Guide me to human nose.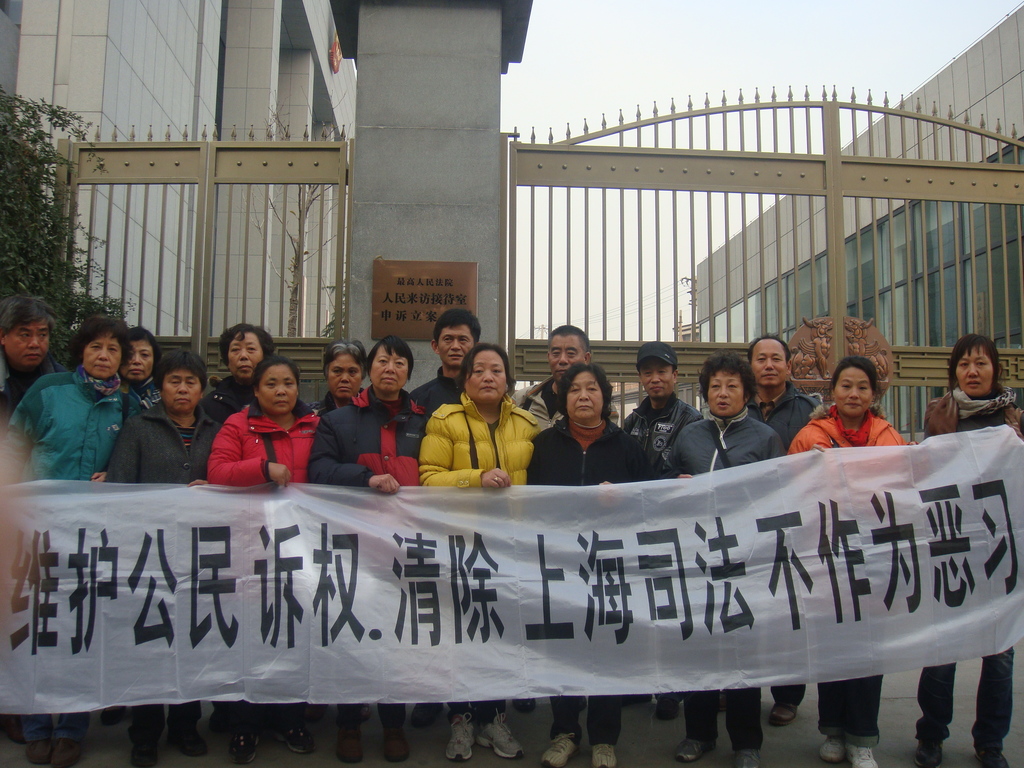
Guidance: left=29, top=337, right=41, bottom=348.
